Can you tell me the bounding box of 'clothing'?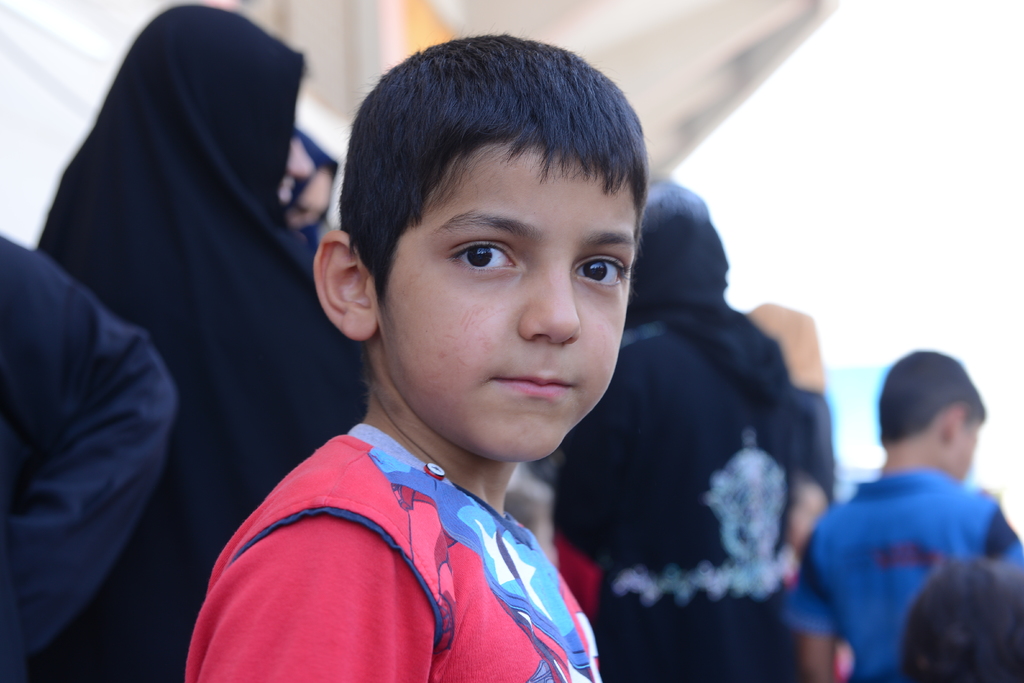
797:421:1008:679.
